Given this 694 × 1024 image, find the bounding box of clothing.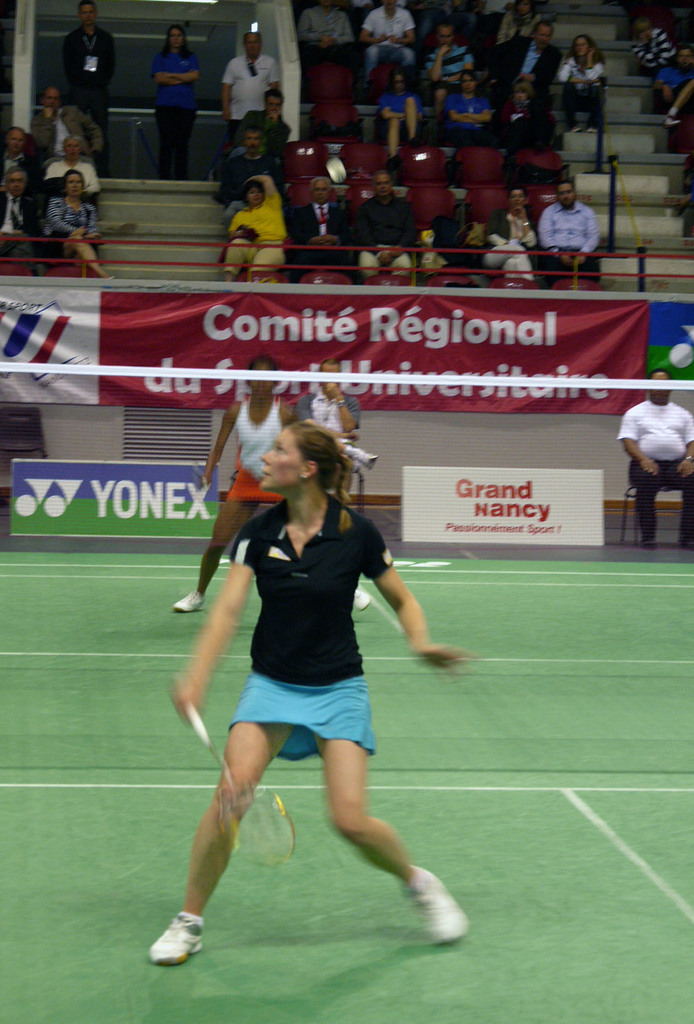
629/27/680/68.
